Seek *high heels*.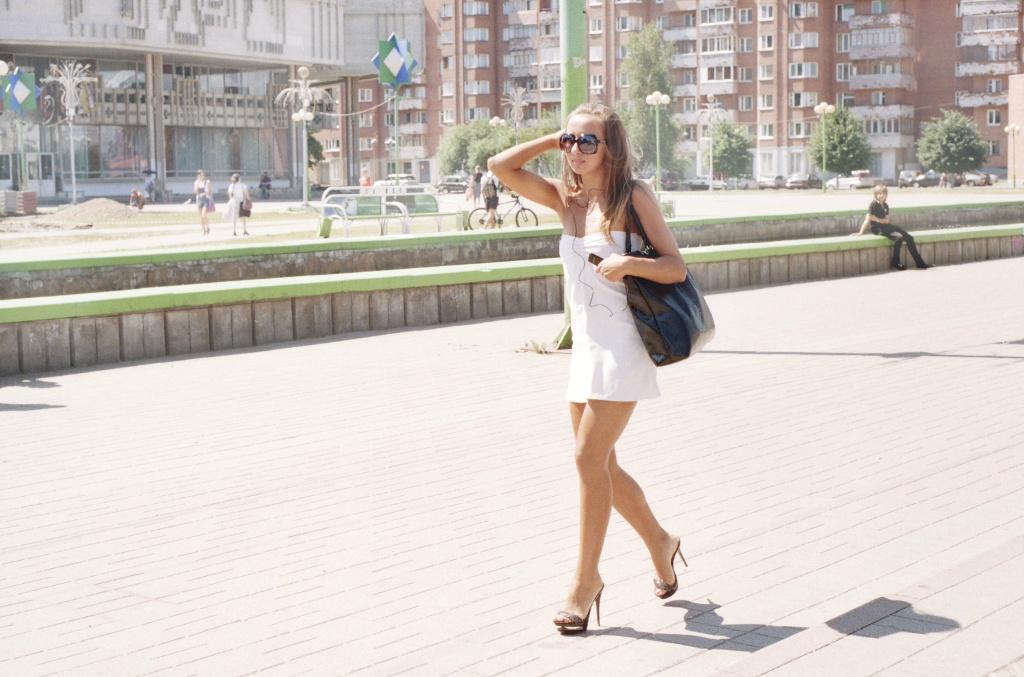
bbox=[651, 537, 688, 602].
